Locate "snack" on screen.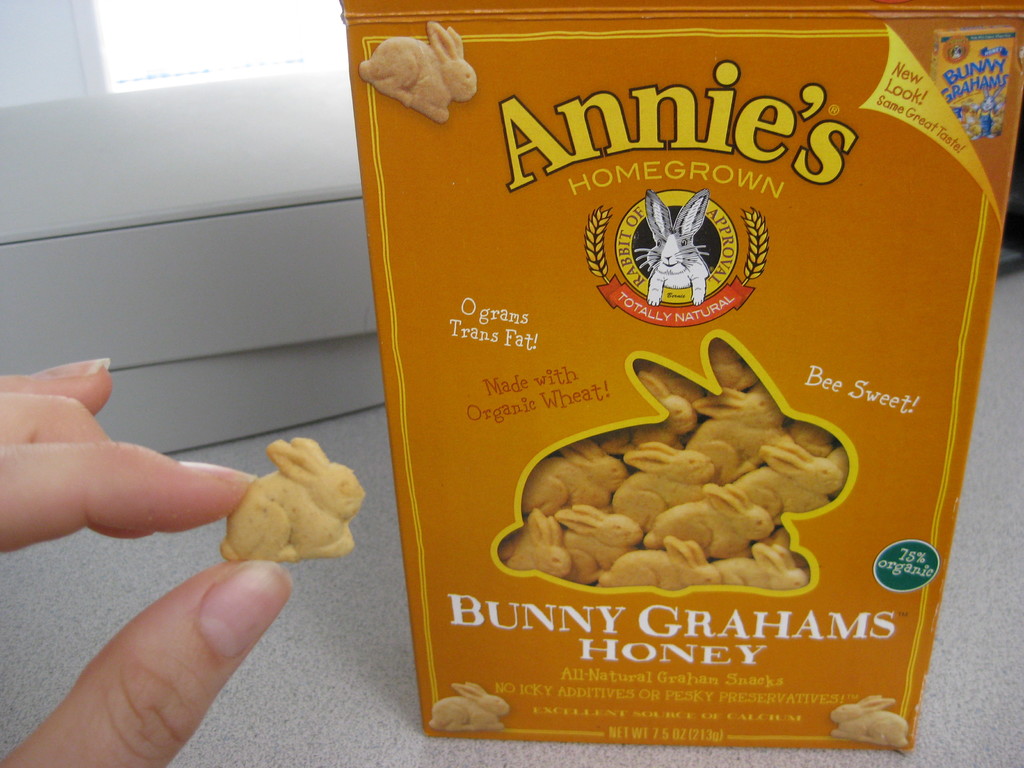
On screen at <bbox>829, 695, 915, 757</bbox>.
